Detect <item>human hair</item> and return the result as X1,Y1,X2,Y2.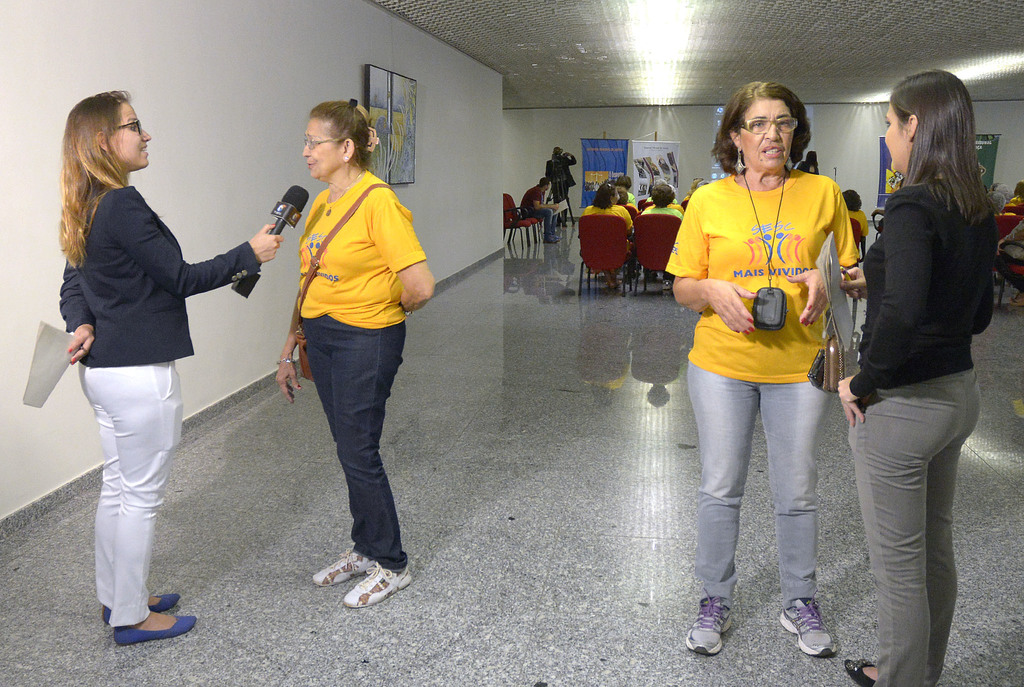
712,74,812,181.
